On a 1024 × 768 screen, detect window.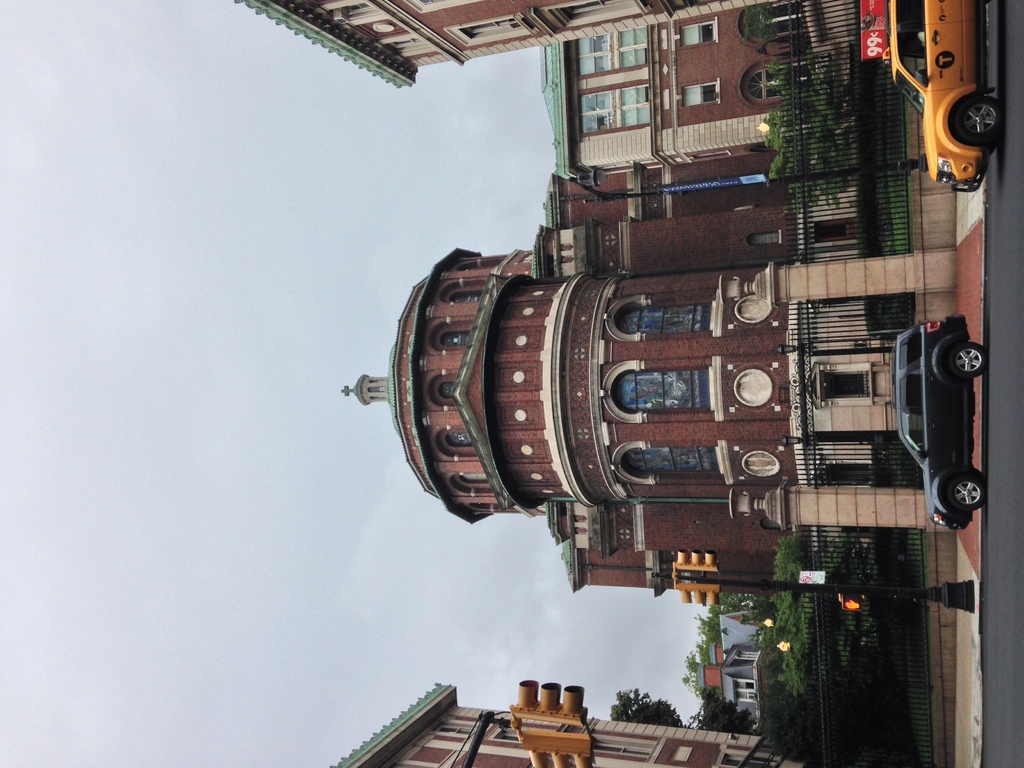
(x1=575, y1=30, x2=614, y2=77).
